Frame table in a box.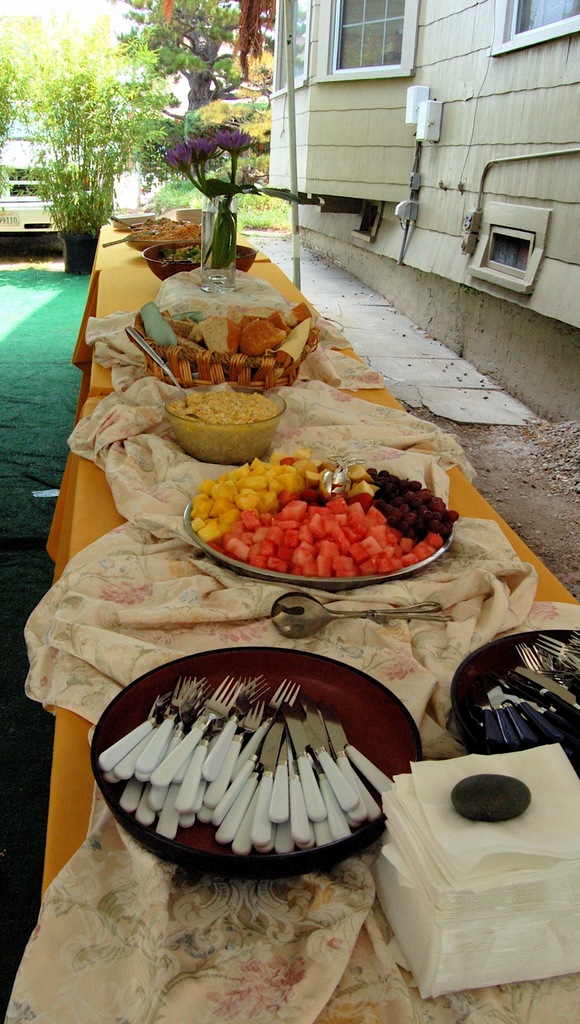
bbox(90, 209, 361, 378).
